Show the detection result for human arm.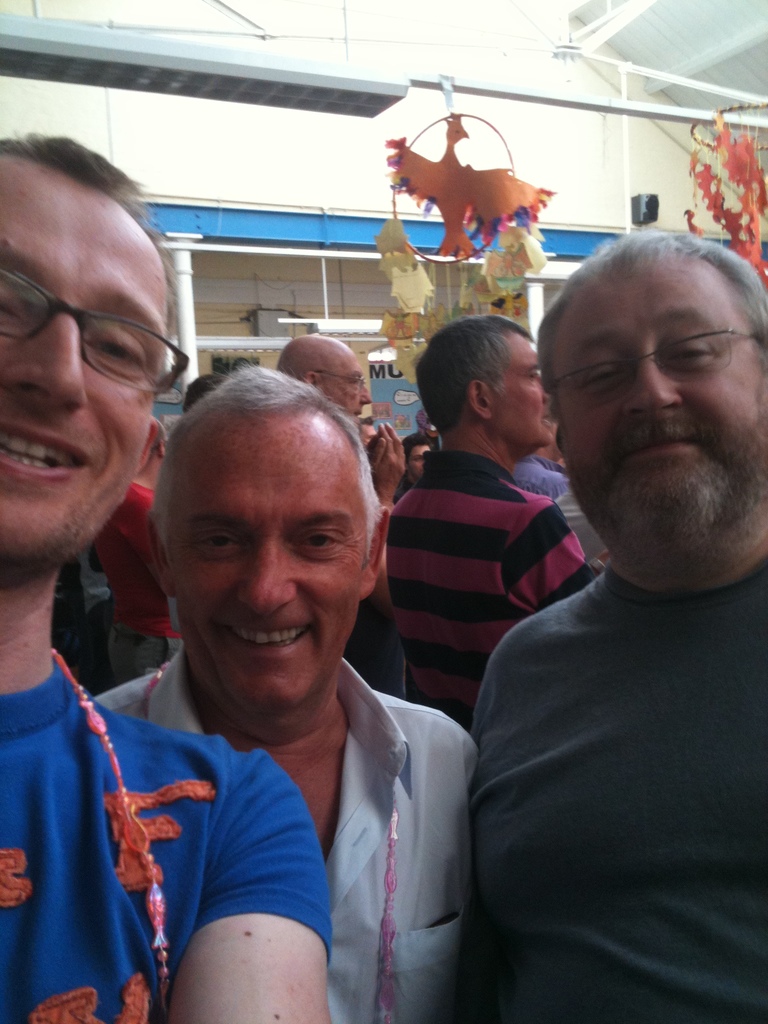
x1=367 y1=423 x2=406 y2=602.
